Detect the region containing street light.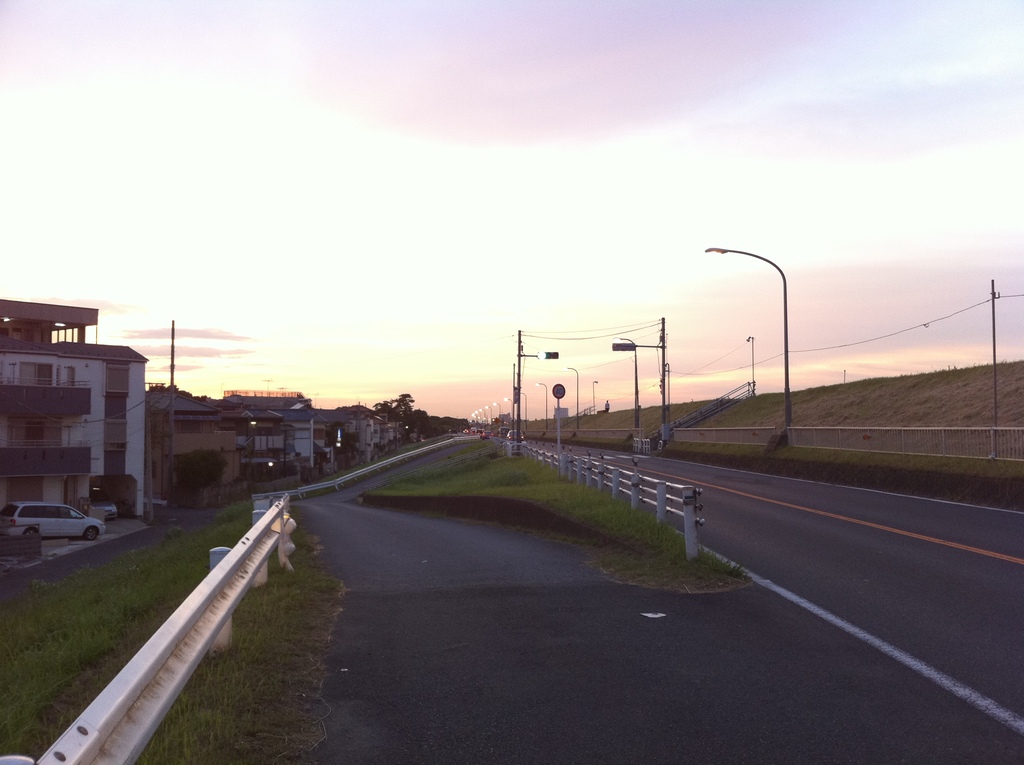
bbox=(477, 409, 481, 424).
